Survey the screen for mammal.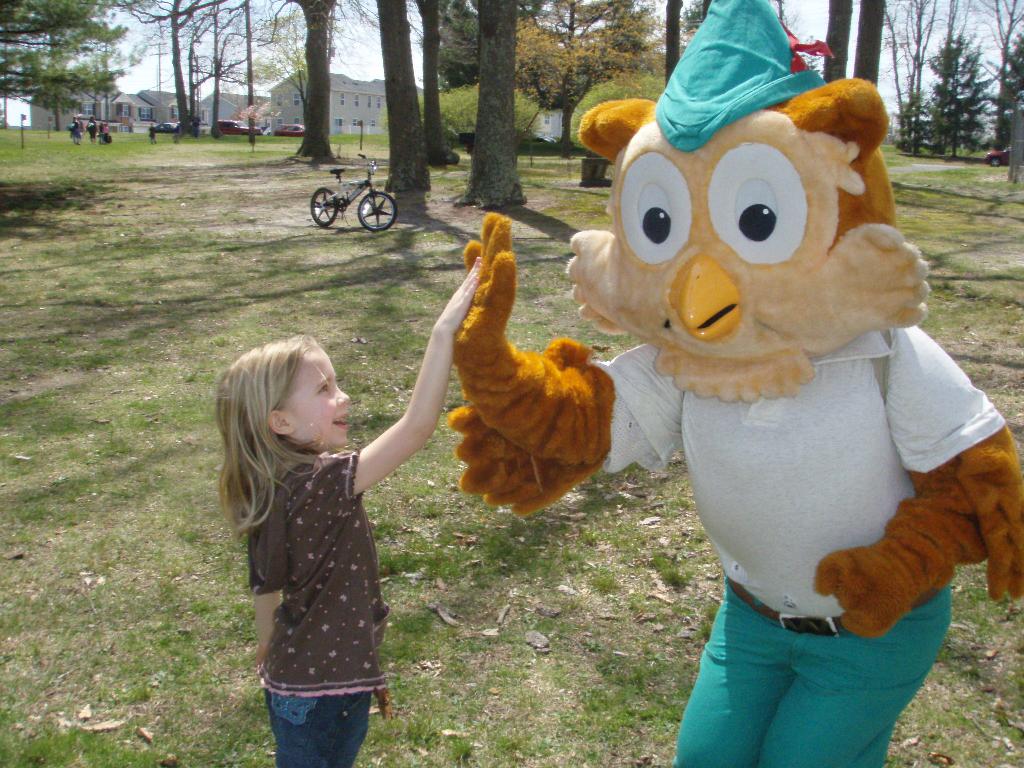
Survey found: <box>148,122,157,144</box>.
